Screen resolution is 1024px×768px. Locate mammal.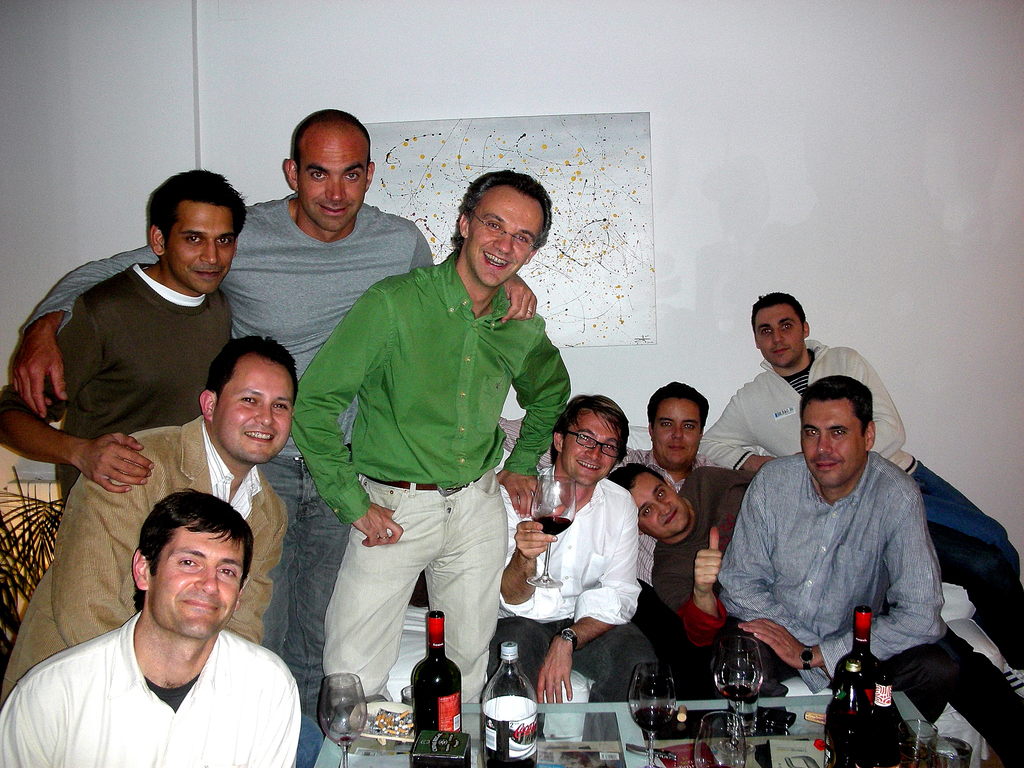
Rect(0, 164, 250, 506).
